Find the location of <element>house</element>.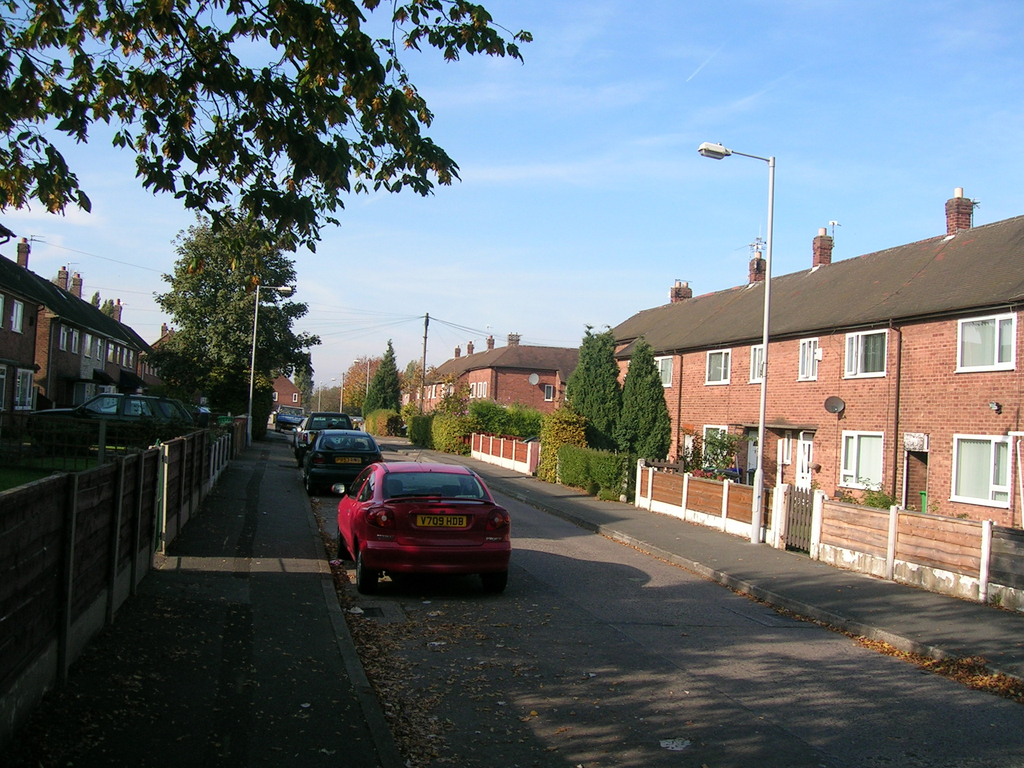
Location: <bbox>262, 374, 303, 412</bbox>.
